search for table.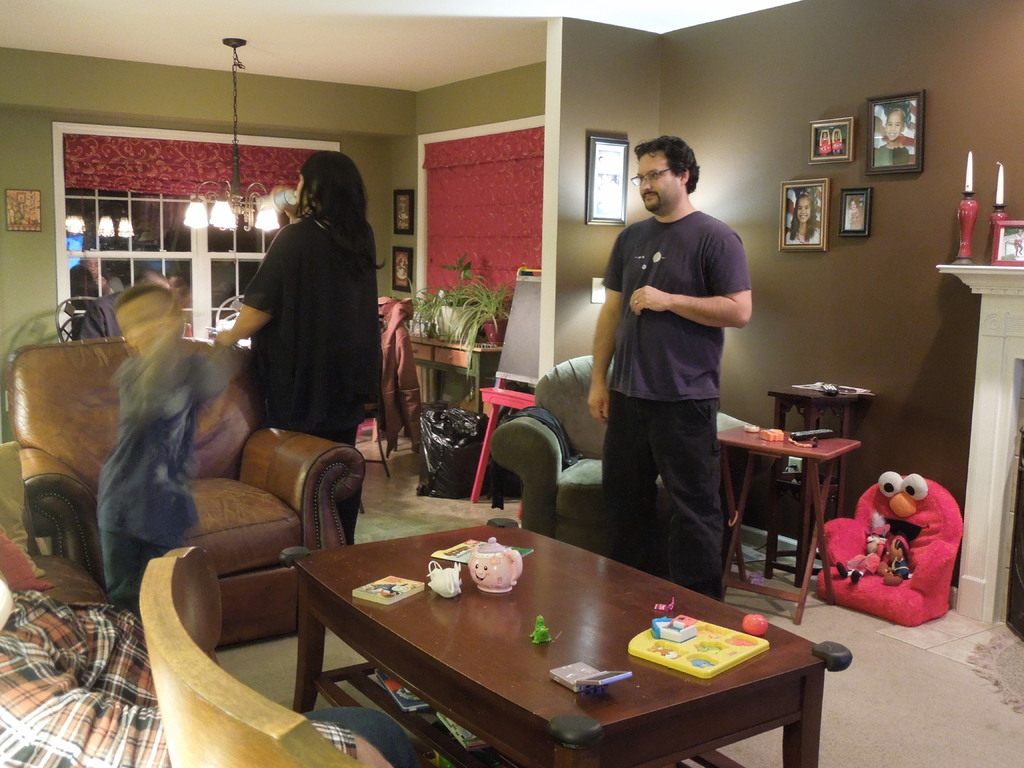
Found at x1=771, y1=384, x2=872, y2=575.
